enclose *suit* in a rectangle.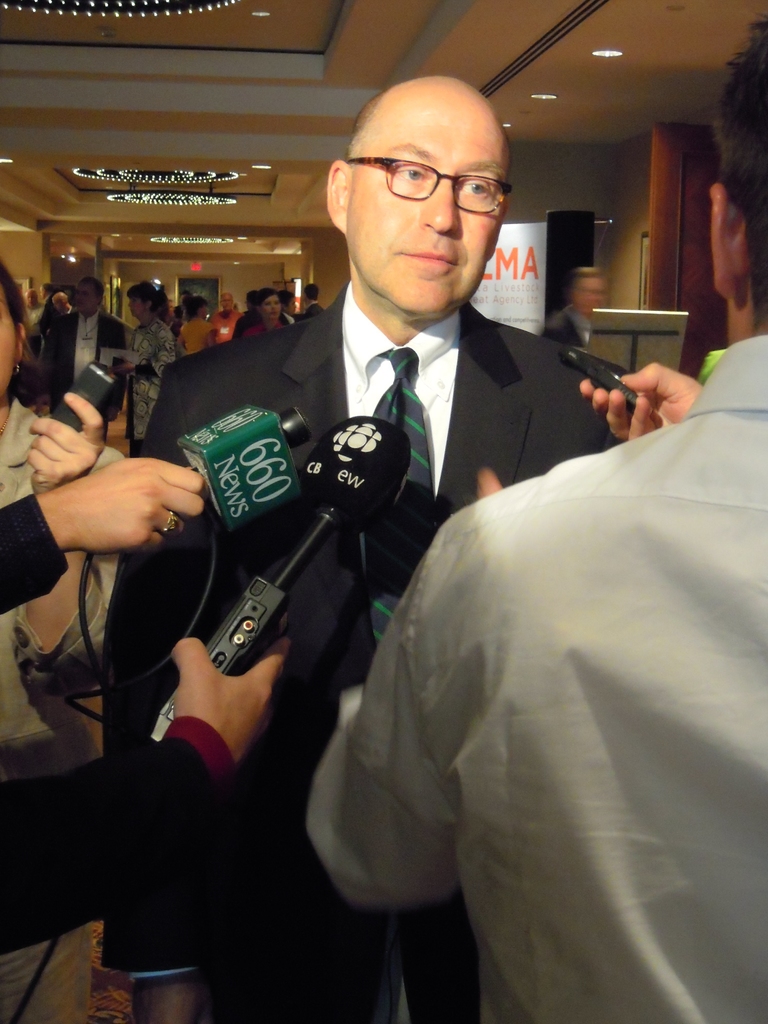
[left=41, top=310, right=125, bottom=445].
